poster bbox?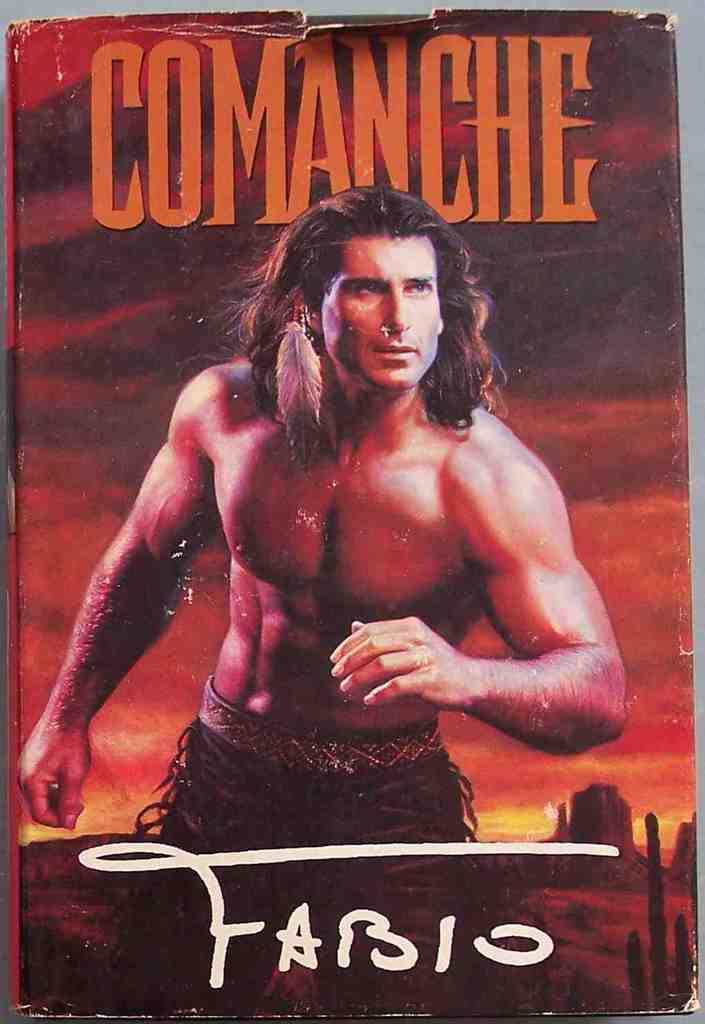
l=0, t=0, r=704, b=1023
